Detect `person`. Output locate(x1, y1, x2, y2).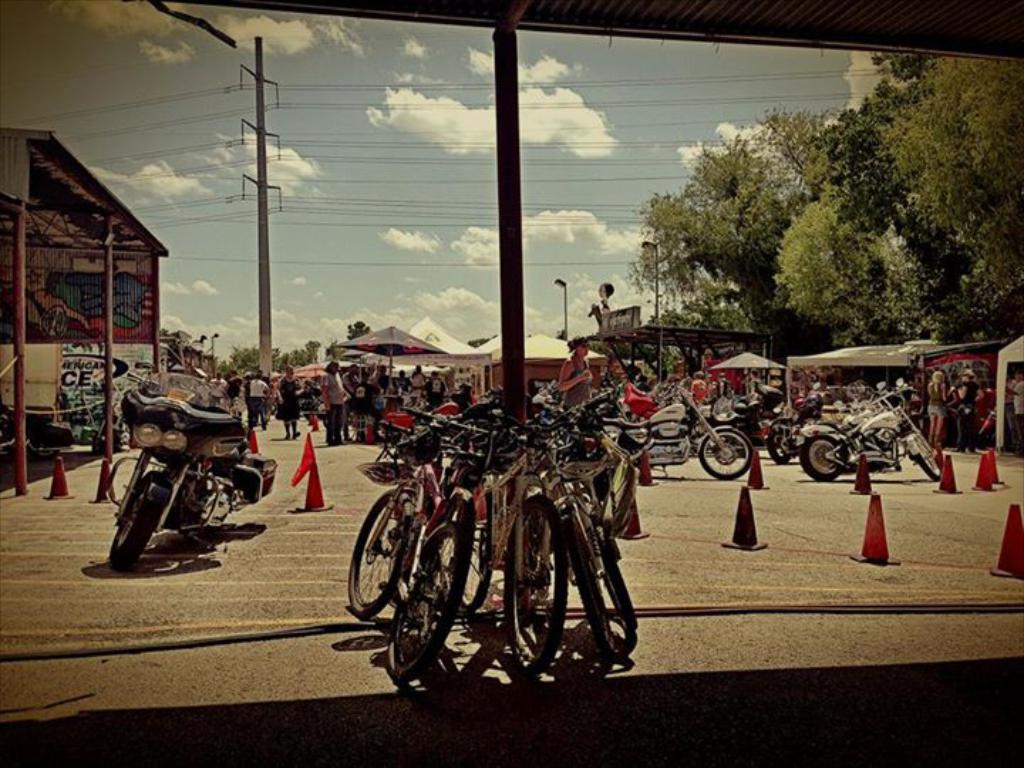
locate(1006, 367, 1023, 455).
